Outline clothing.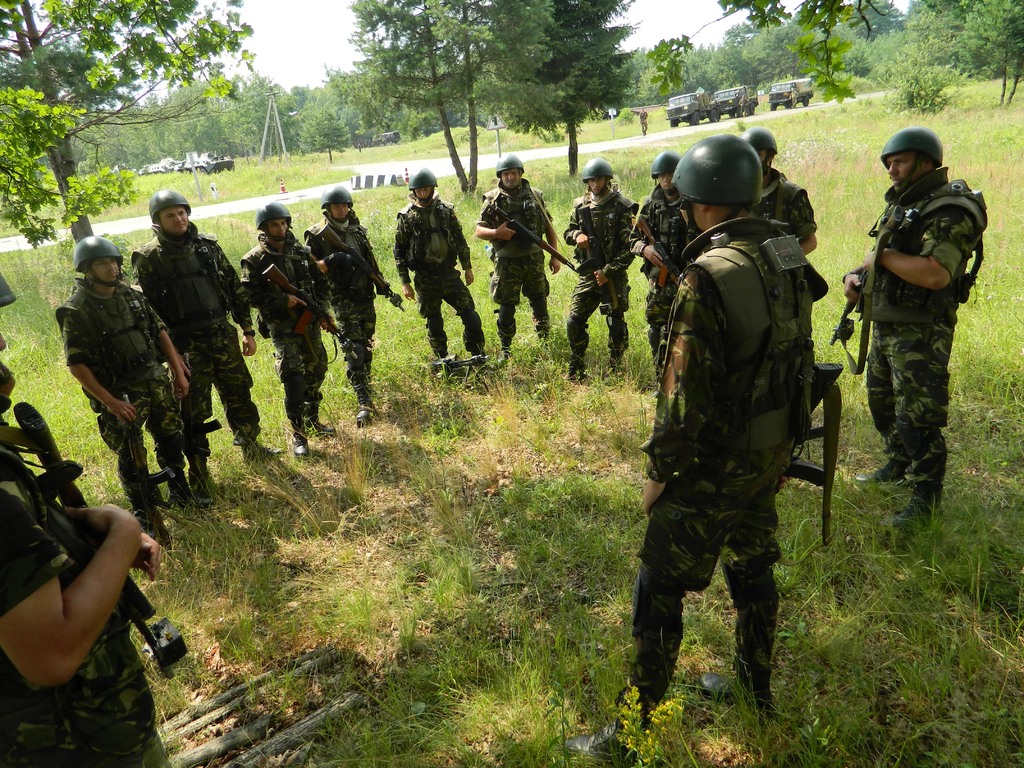
Outline: x1=237, y1=229, x2=335, y2=429.
